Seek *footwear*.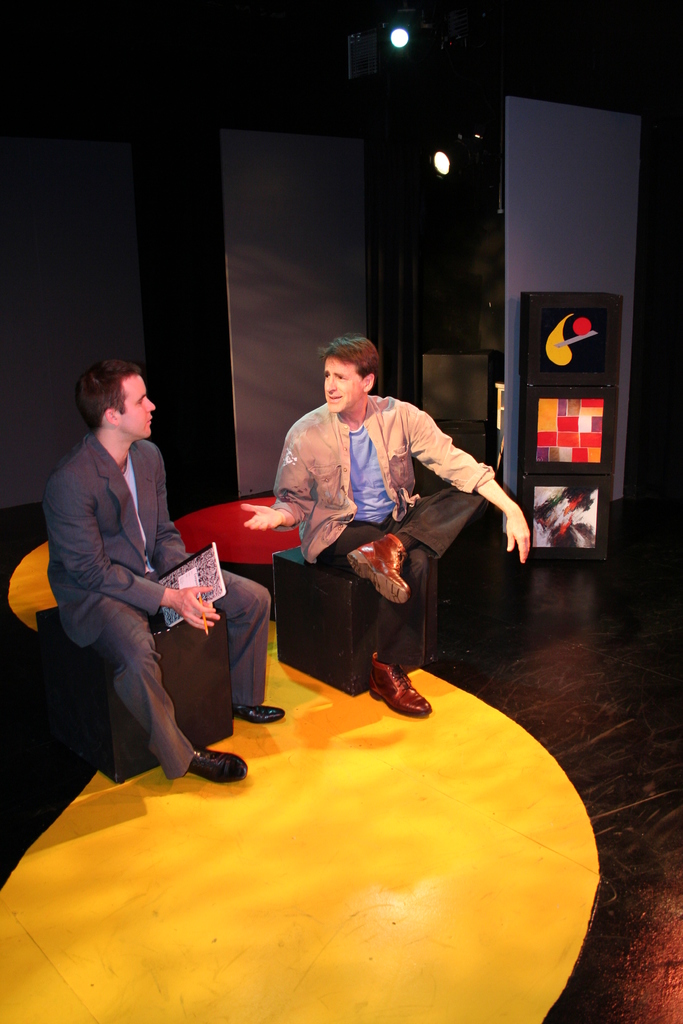
(left=188, top=744, right=251, bottom=790).
